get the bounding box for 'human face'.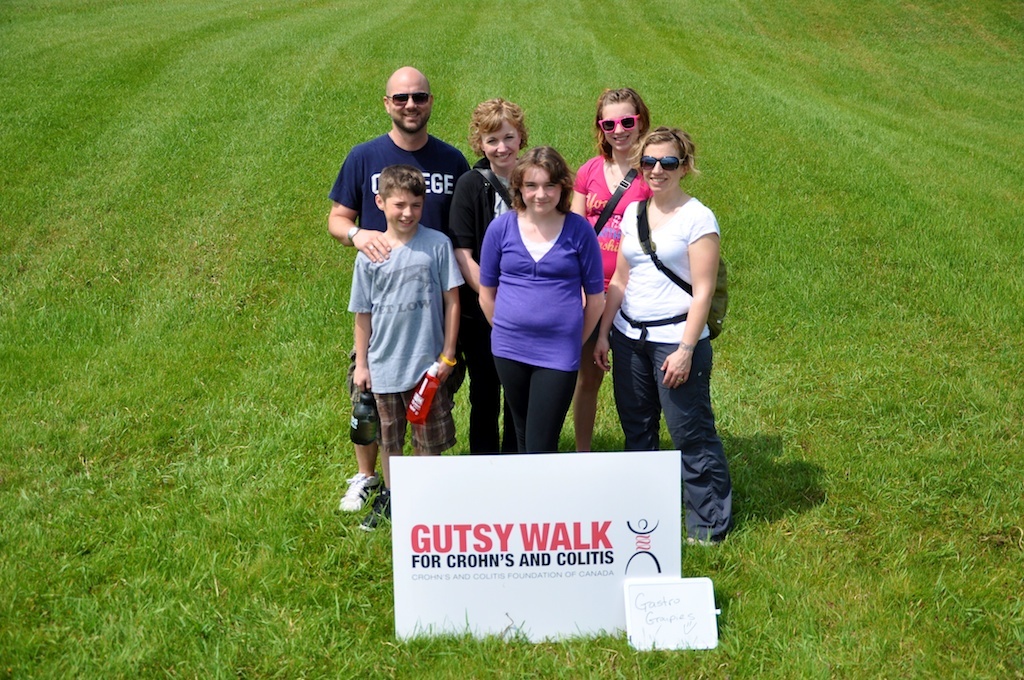
[385,186,422,235].
